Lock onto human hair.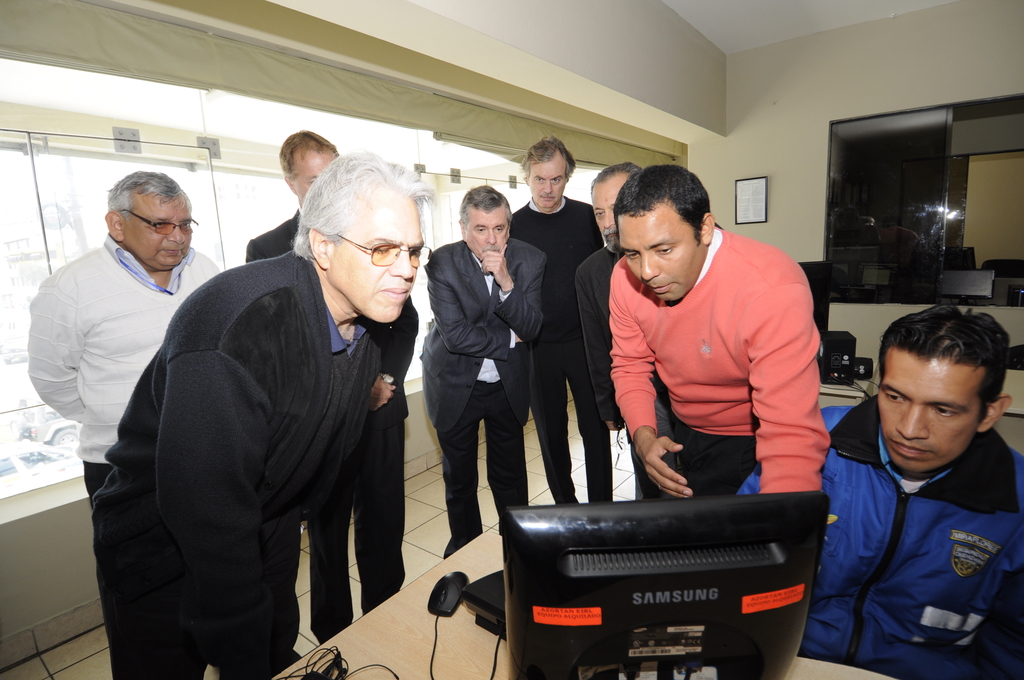
Locked: left=278, top=130, right=339, bottom=194.
